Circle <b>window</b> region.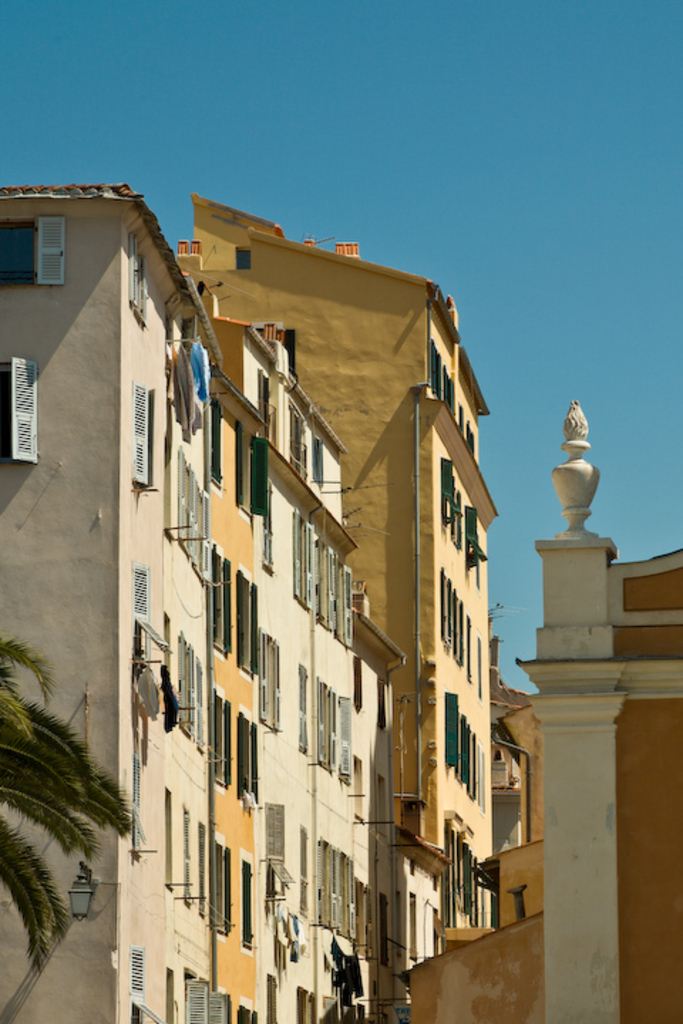
Region: 129 761 148 859.
